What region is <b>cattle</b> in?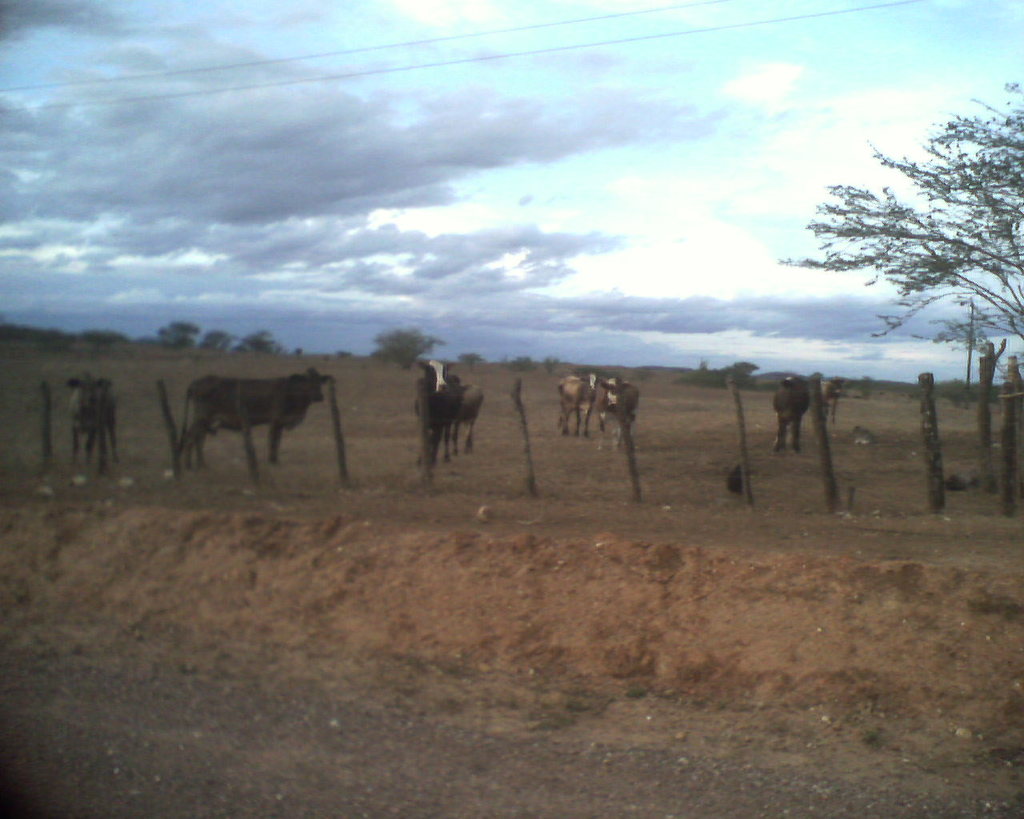
locate(821, 377, 843, 420).
